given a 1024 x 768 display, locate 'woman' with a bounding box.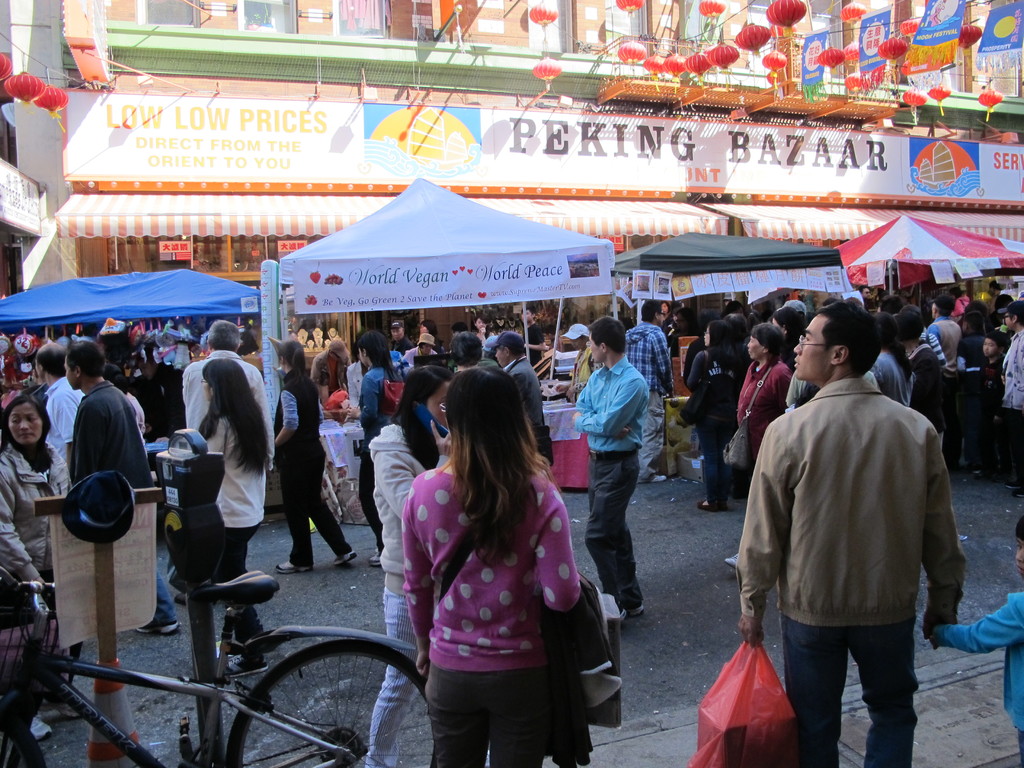
Located: 0, 390, 73, 748.
